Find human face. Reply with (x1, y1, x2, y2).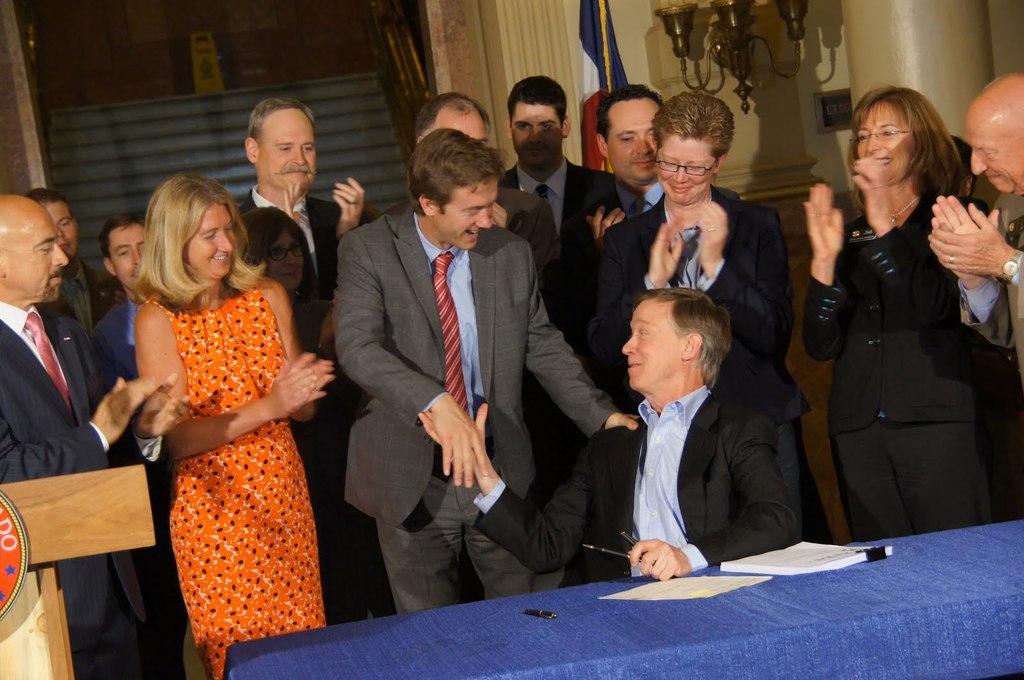
(855, 101, 913, 185).
